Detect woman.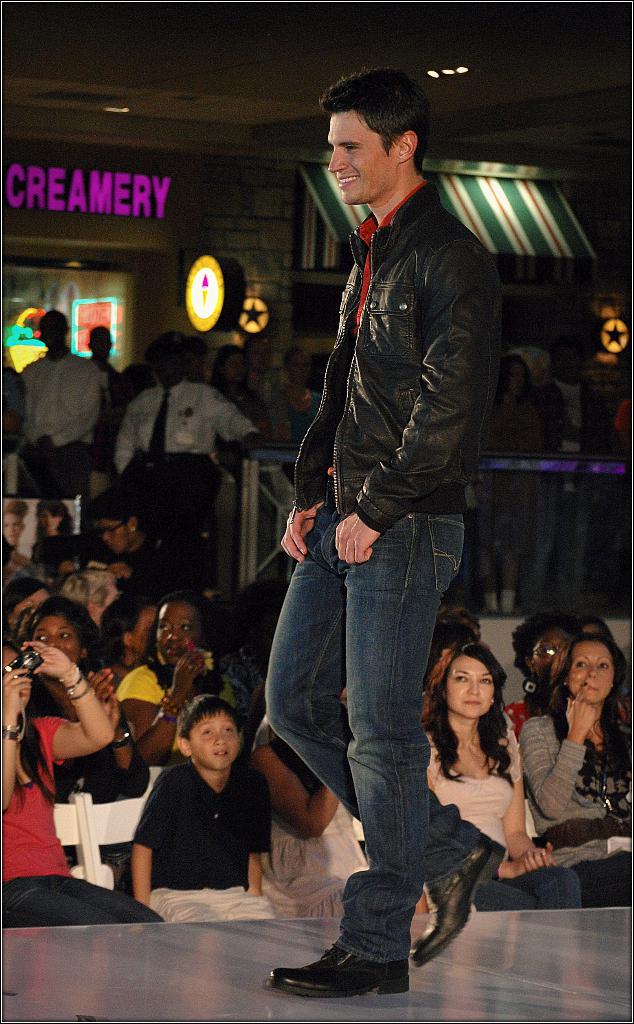
Detected at (117,588,229,765).
